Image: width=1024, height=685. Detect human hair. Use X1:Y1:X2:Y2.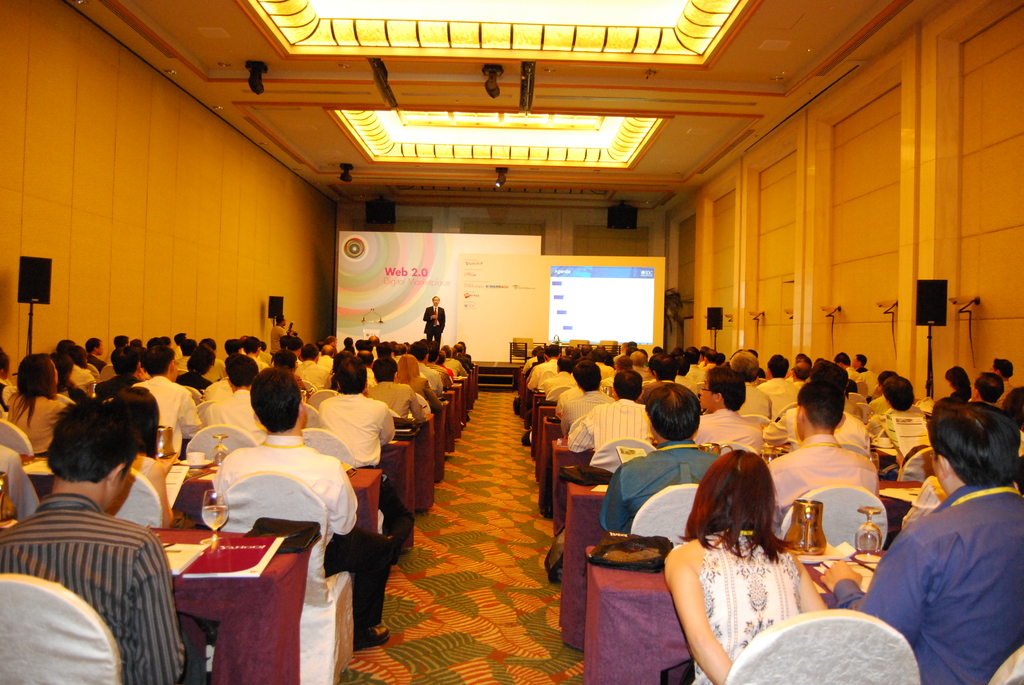
573:361:601:392.
